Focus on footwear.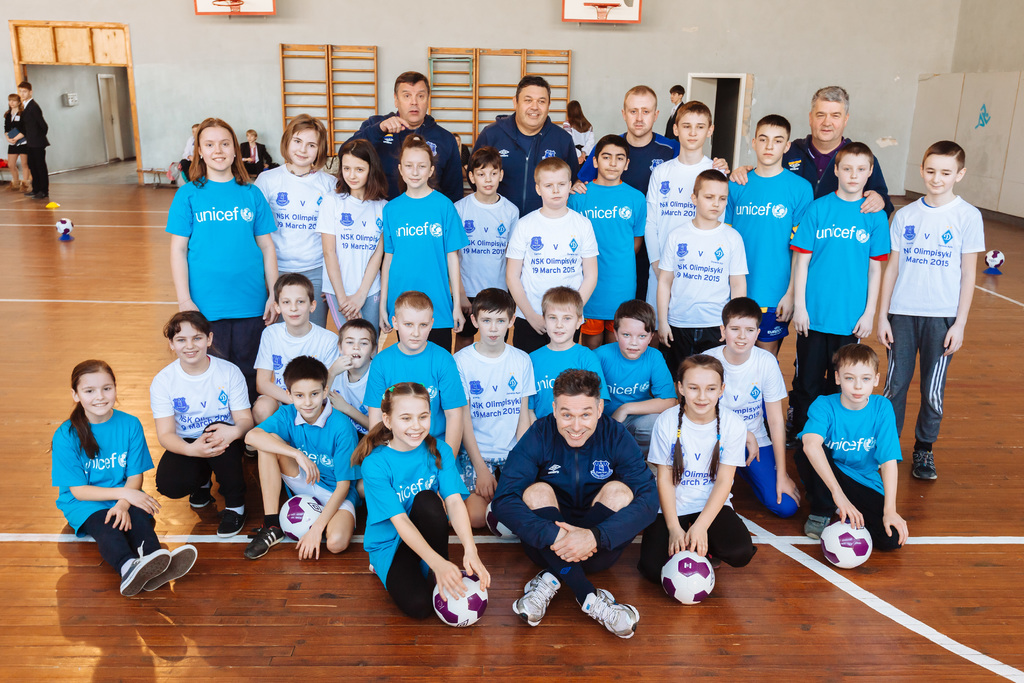
Focused at 248:531:283:563.
